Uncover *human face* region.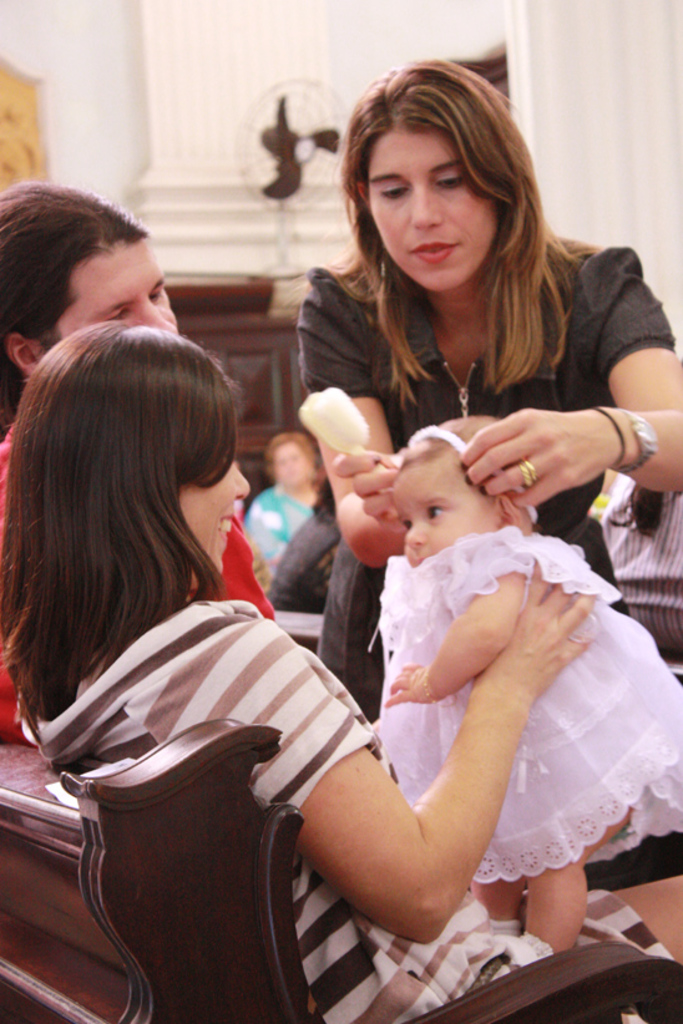
Uncovered: detection(394, 441, 496, 554).
